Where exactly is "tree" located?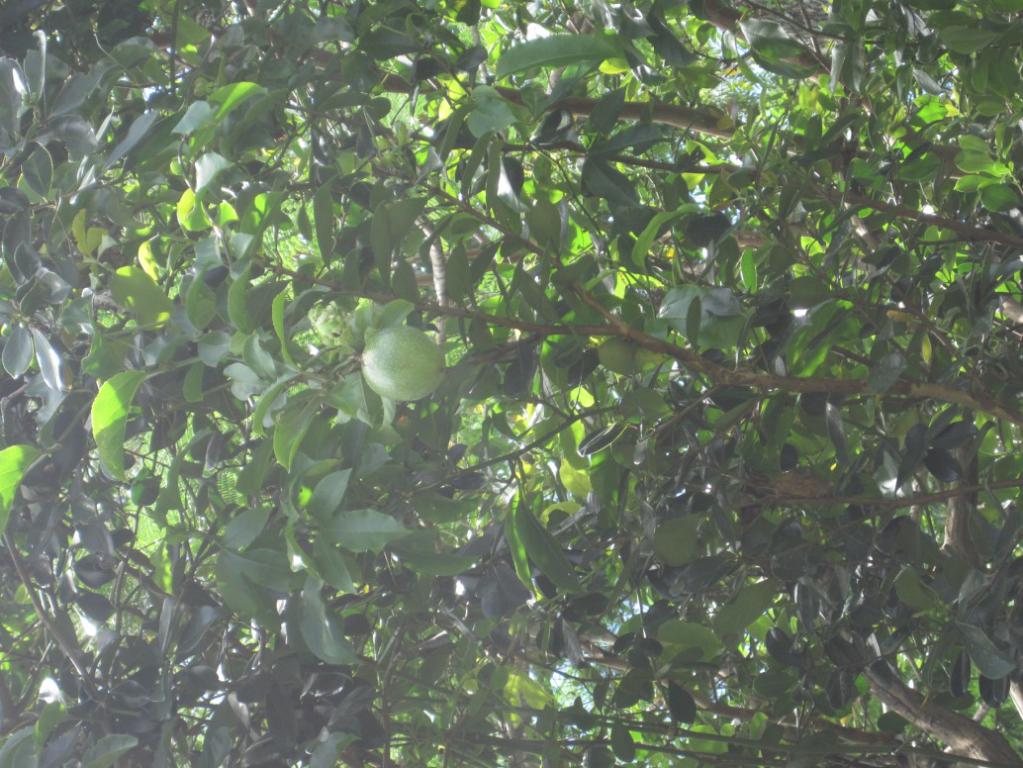
Its bounding box is <box>0,0,1022,767</box>.
